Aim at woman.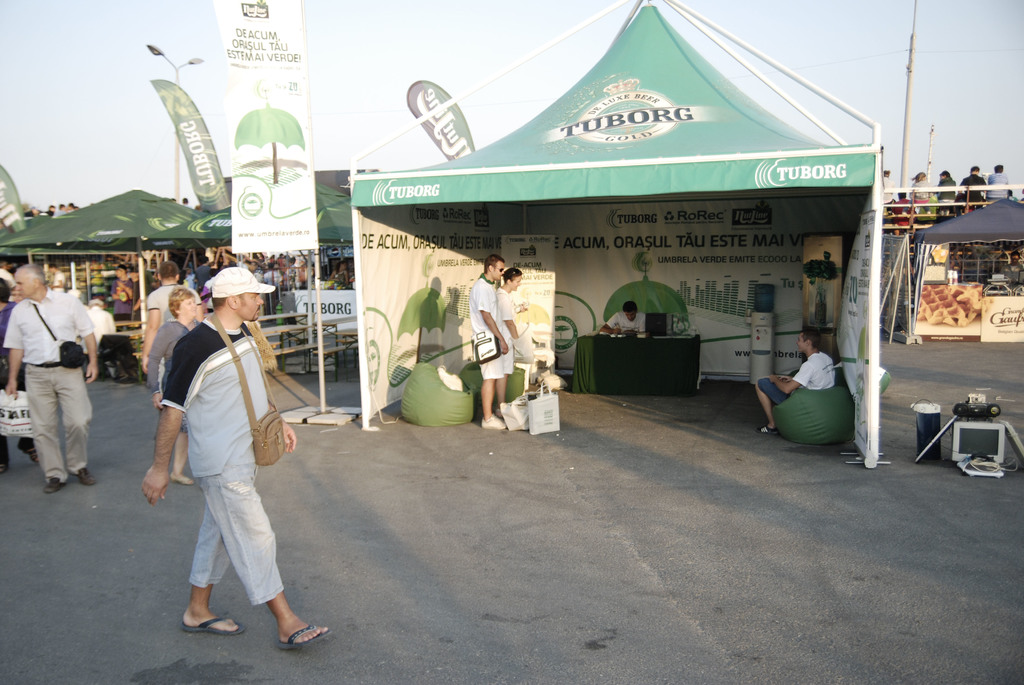
Aimed at <region>145, 288, 203, 485</region>.
